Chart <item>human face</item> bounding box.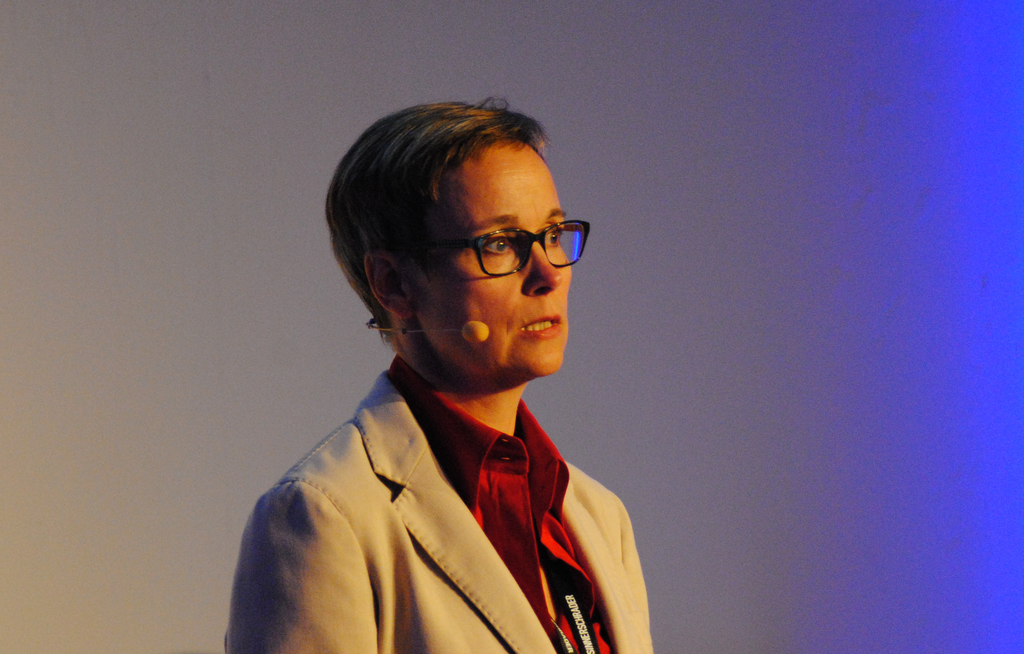
Charted: [404,138,575,376].
